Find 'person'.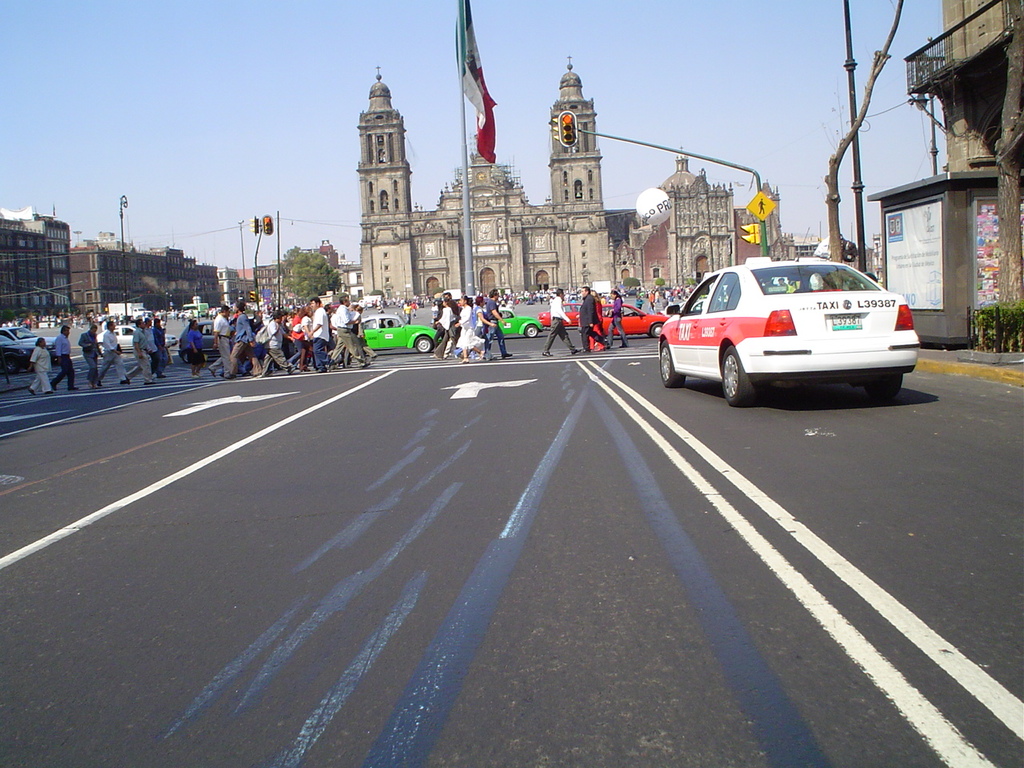
select_region(94, 320, 134, 386).
